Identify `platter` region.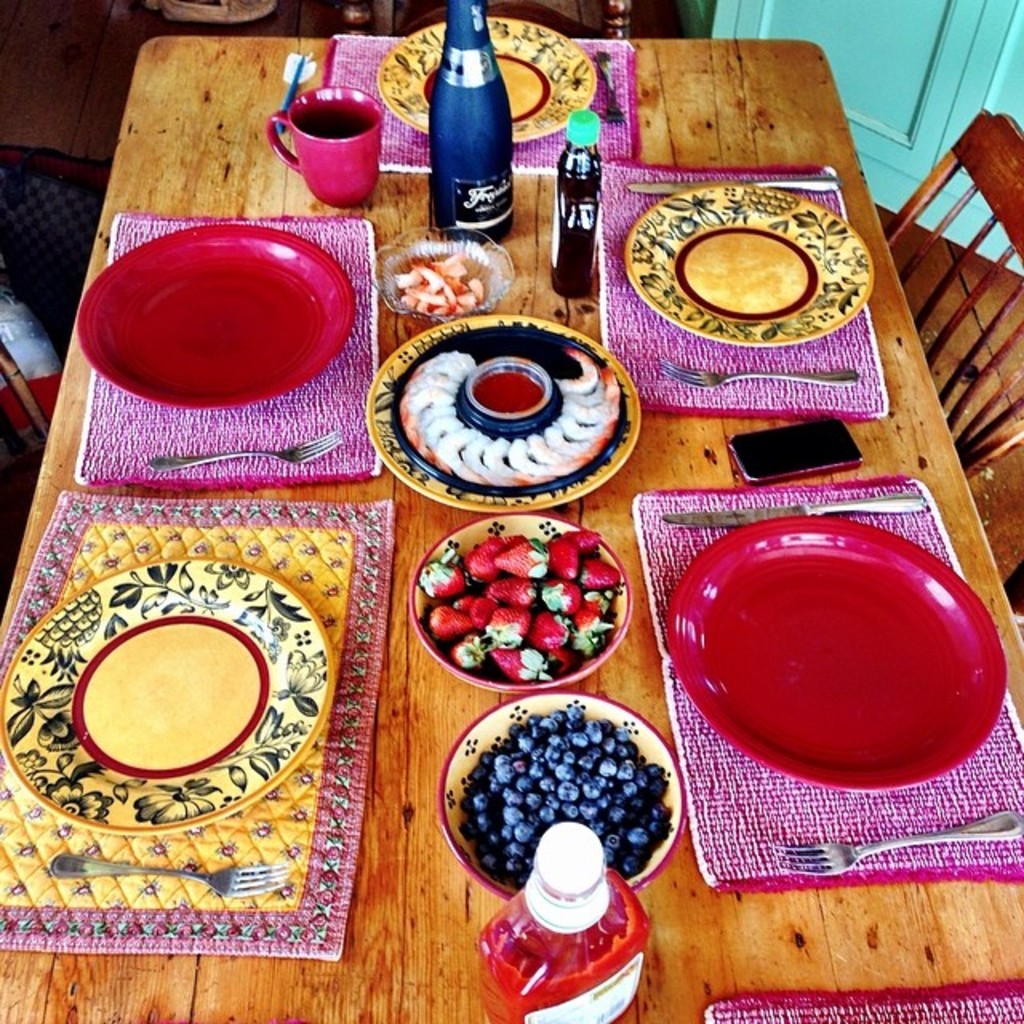
Region: (18, 566, 325, 821).
